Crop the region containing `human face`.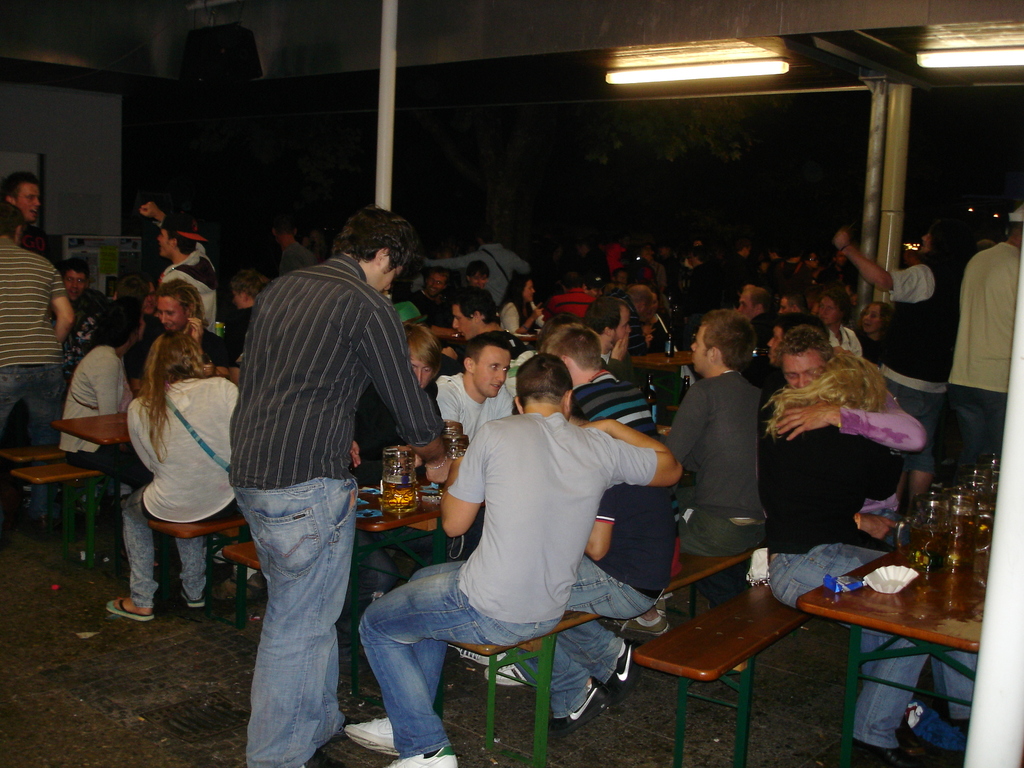
Crop region: (x1=376, y1=253, x2=395, y2=291).
